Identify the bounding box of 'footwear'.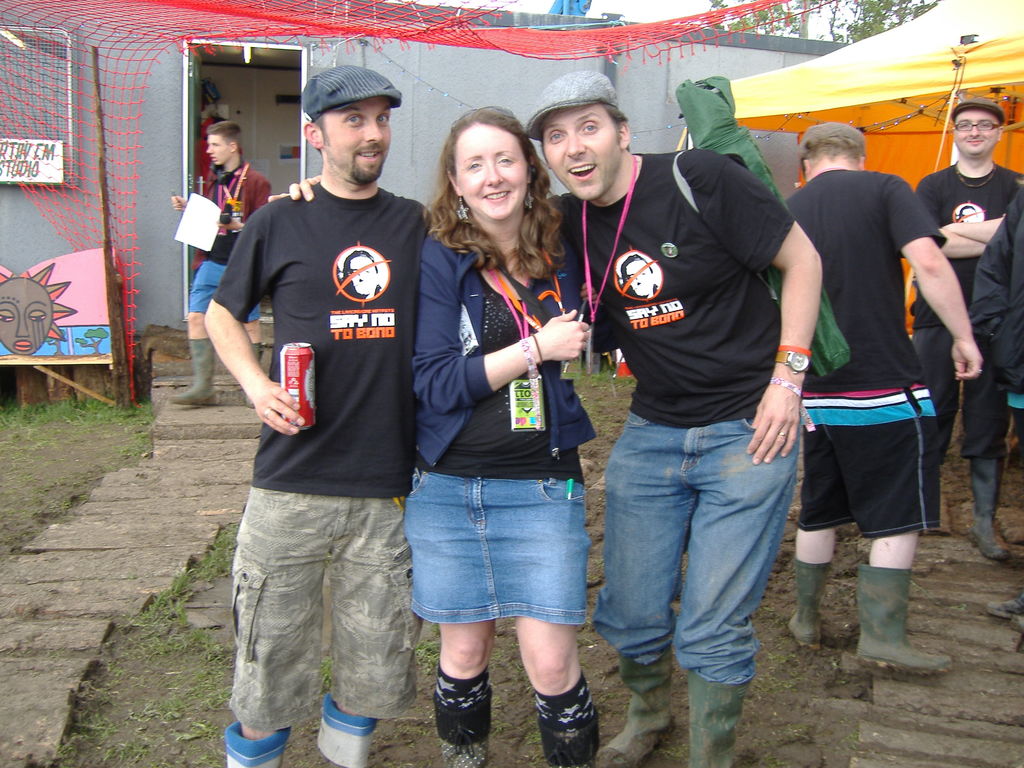
bbox(220, 717, 287, 767).
